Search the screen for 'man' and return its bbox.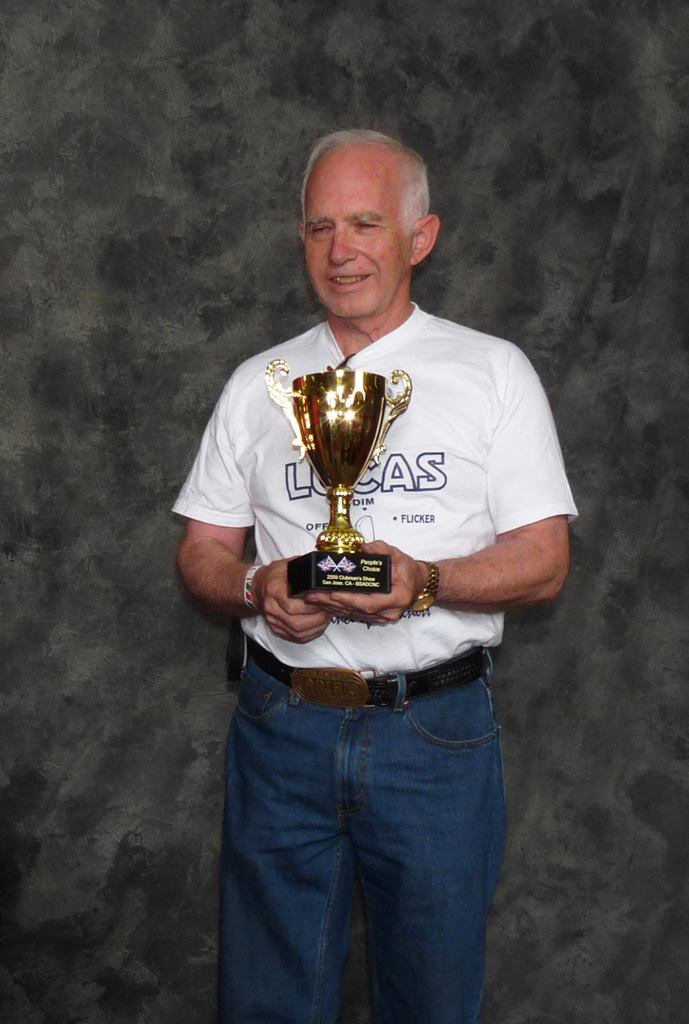
Found: {"left": 182, "top": 112, "right": 557, "bottom": 977}.
